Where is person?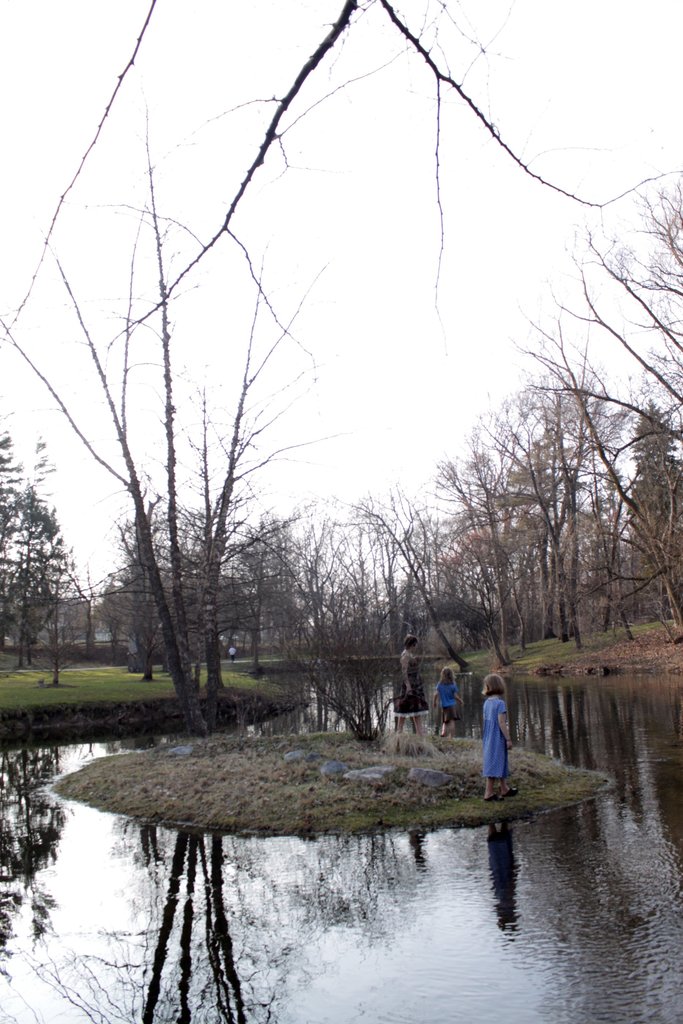
<bbox>396, 636, 429, 734</bbox>.
